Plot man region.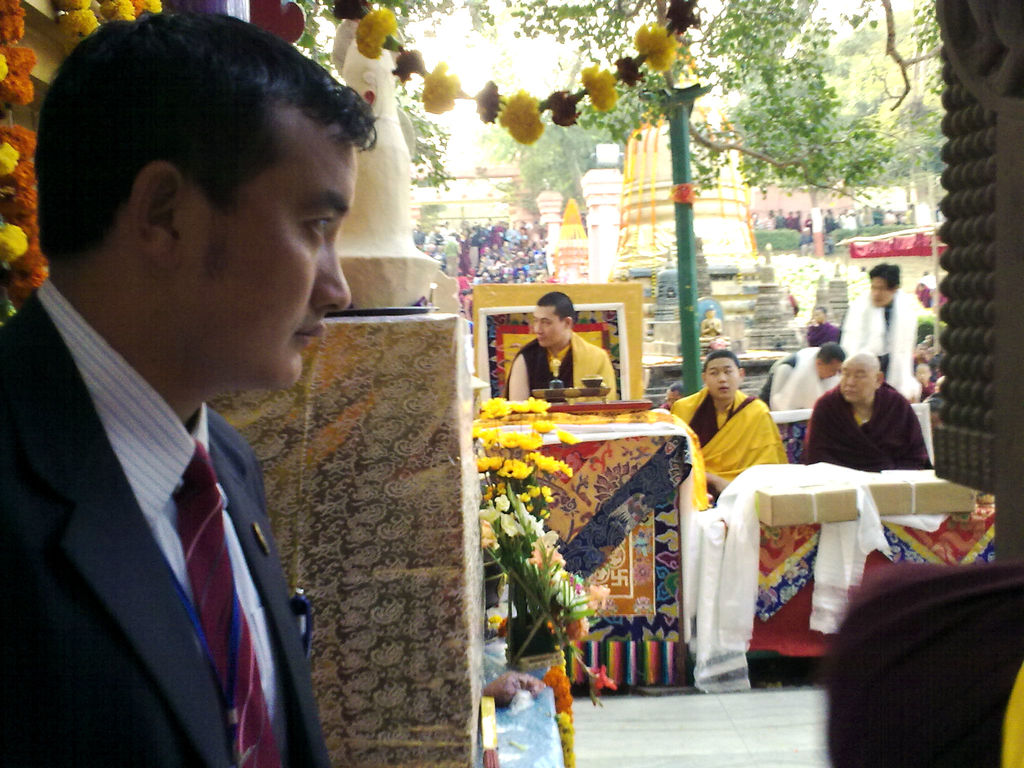
Plotted at [0,45,437,767].
